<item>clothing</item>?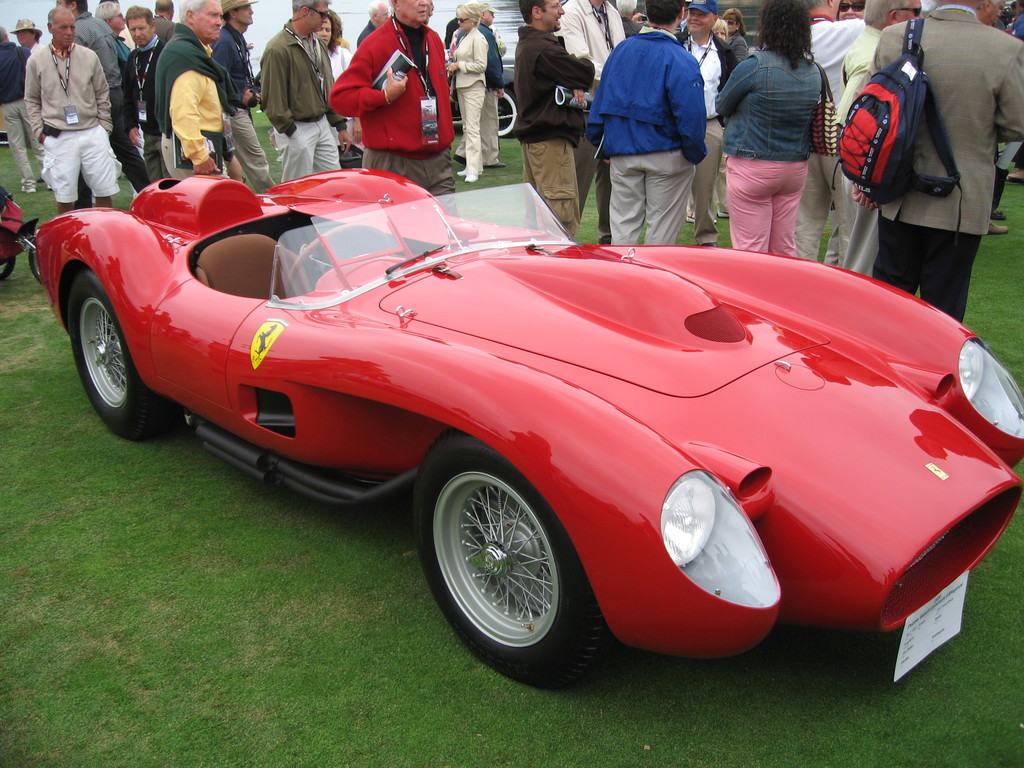
[left=451, top=15, right=509, bottom=166]
